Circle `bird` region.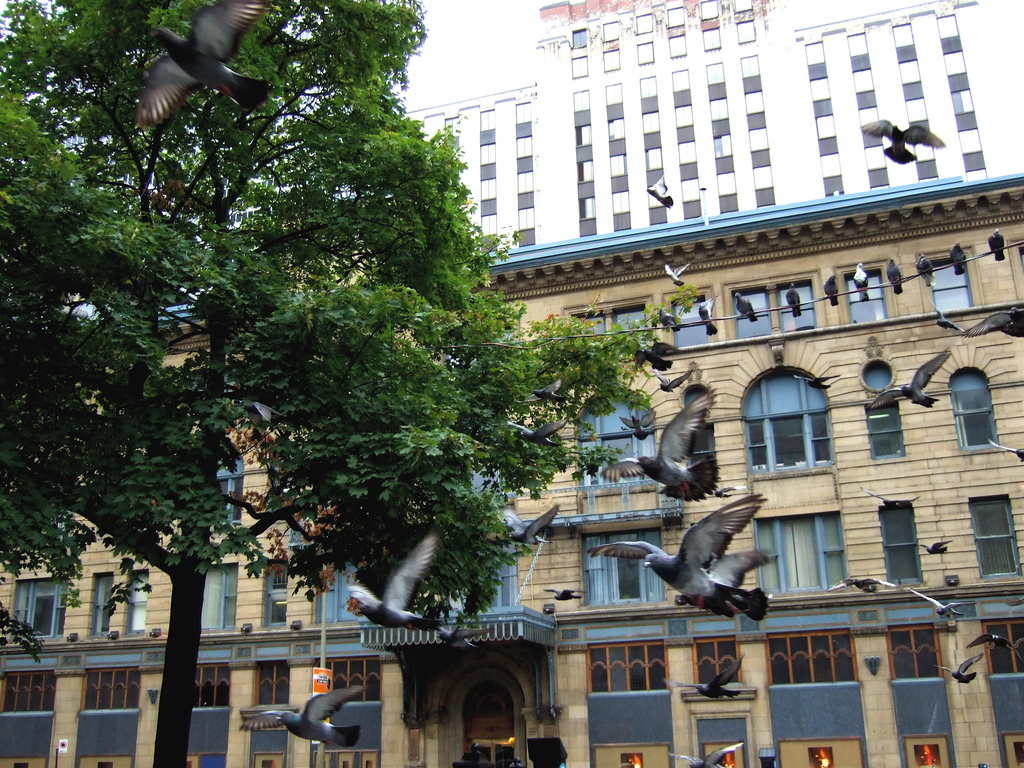
Region: box=[867, 354, 959, 410].
